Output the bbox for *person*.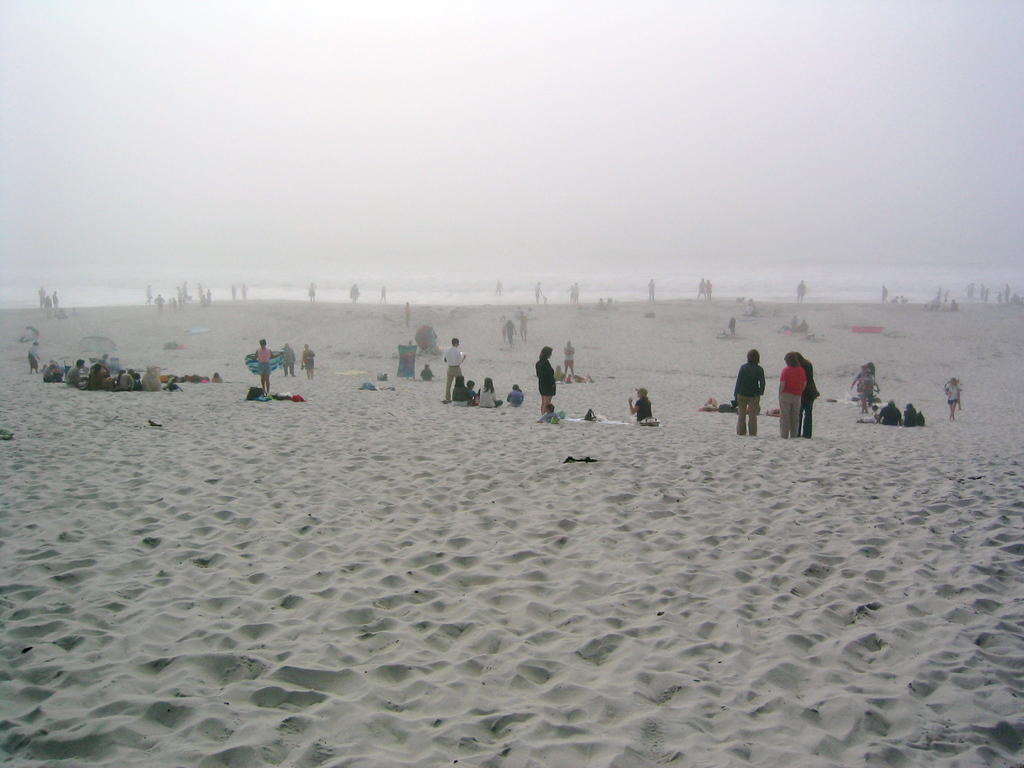
531/280/545/305.
